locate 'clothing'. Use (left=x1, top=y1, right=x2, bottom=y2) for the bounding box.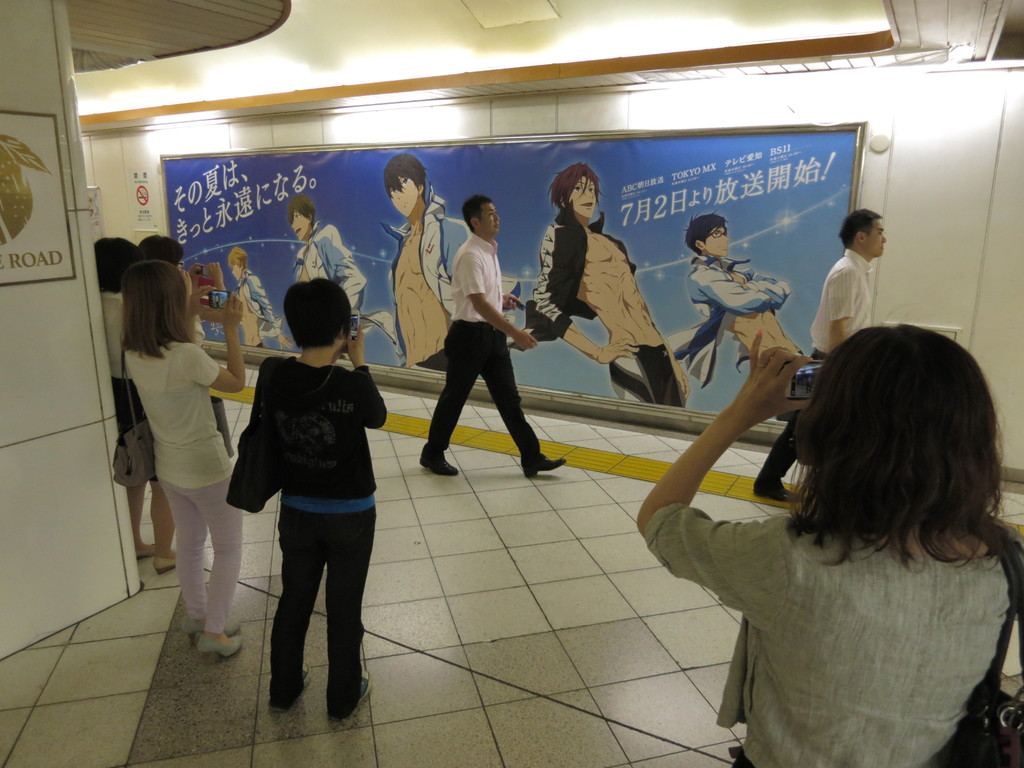
(left=680, top=254, right=796, bottom=366).
